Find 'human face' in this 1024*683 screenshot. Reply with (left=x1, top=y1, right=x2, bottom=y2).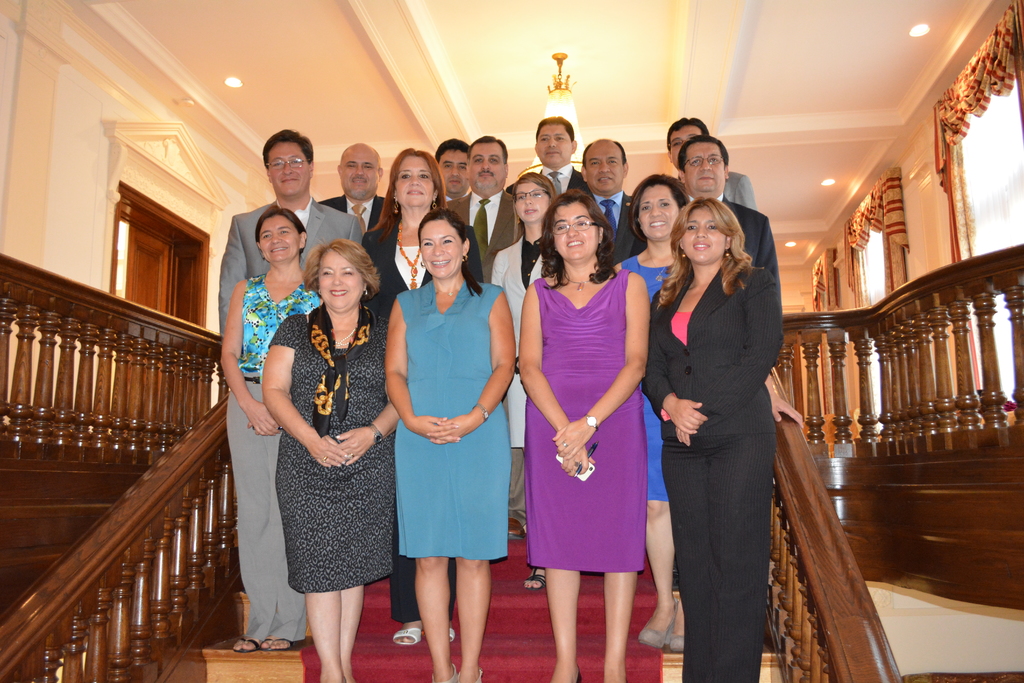
(left=680, top=204, right=725, bottom=264).
